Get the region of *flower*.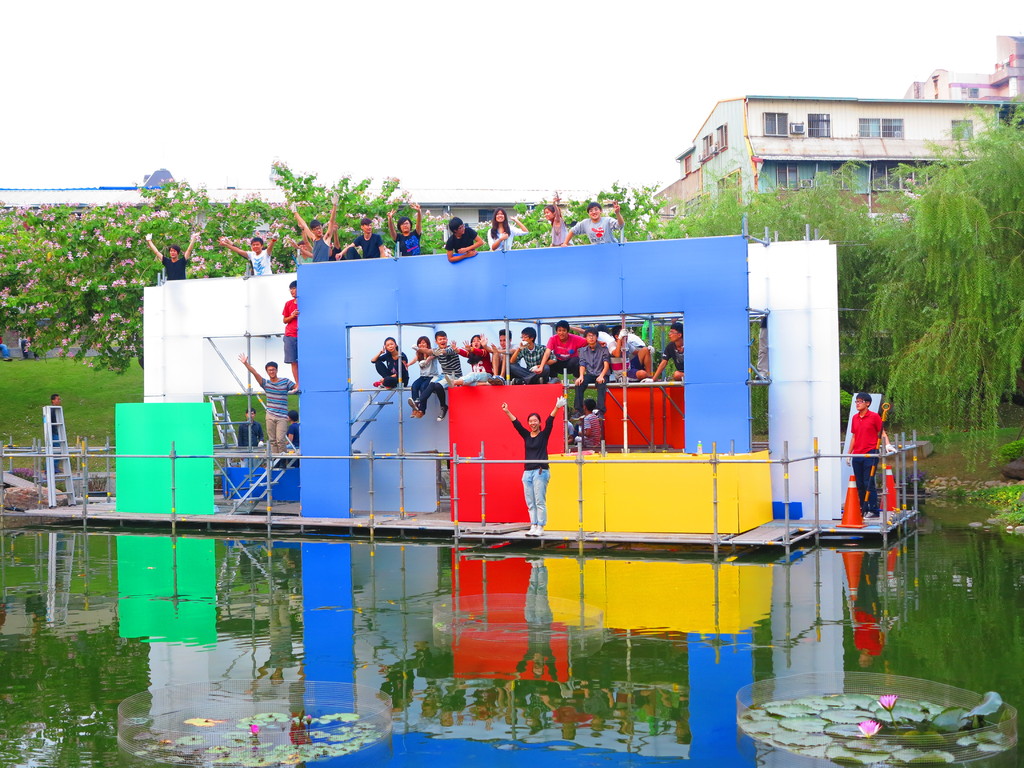
x1=250, y1=724, x2=260, y2=736.
